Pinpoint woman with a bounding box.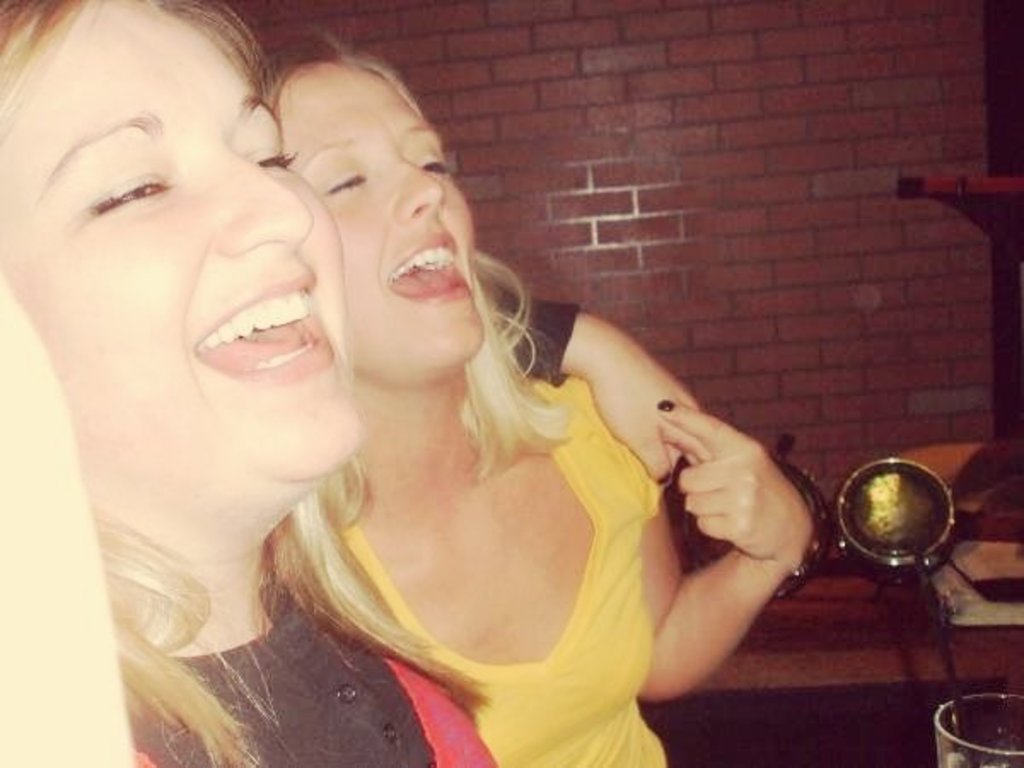
[left=0, top=0, right=505, bottom=766].
